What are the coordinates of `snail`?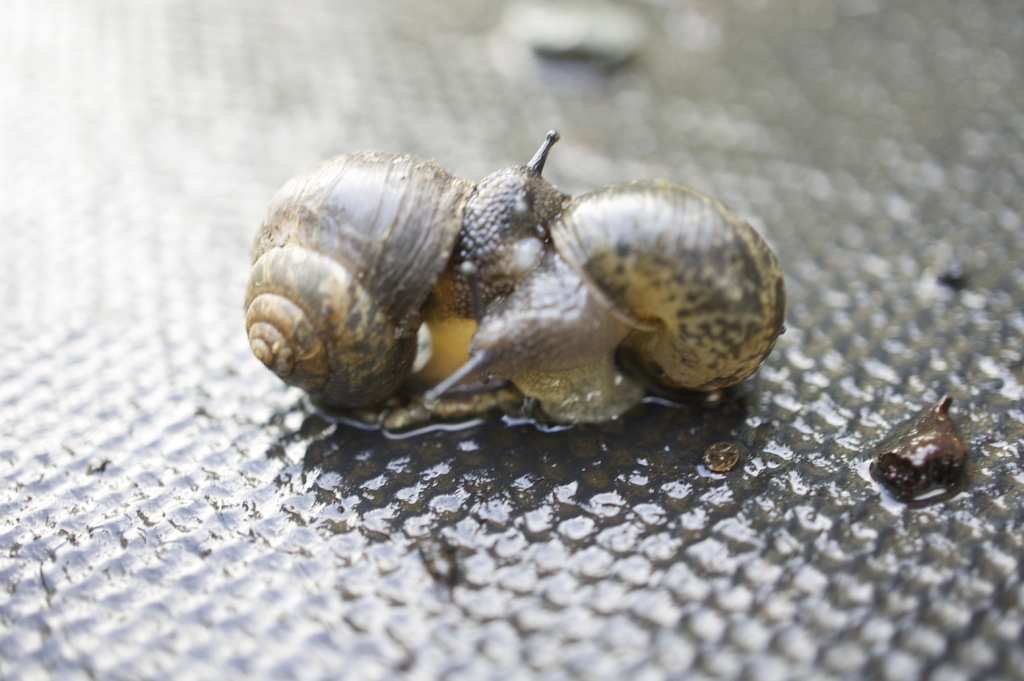
<region>425, 126, 787, 429</region>.
